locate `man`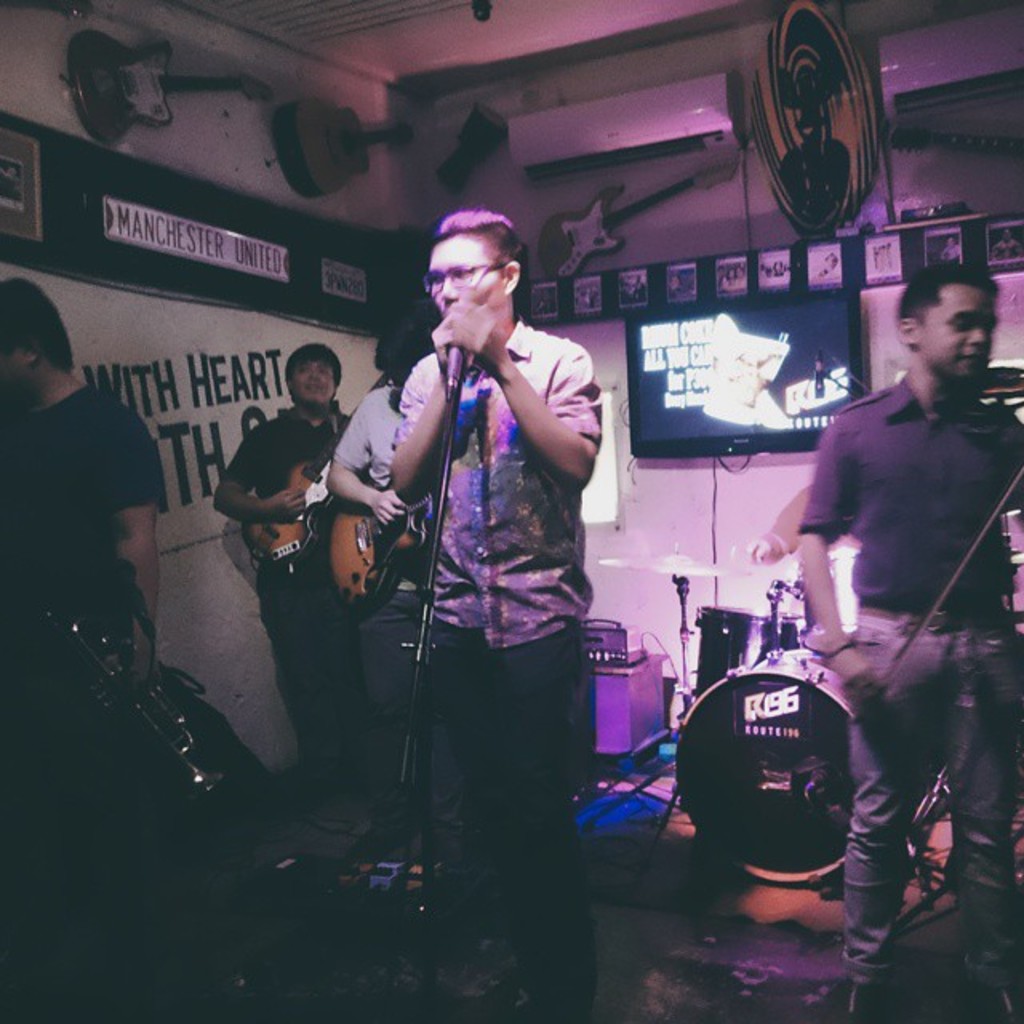
0, 272, 170, 675
